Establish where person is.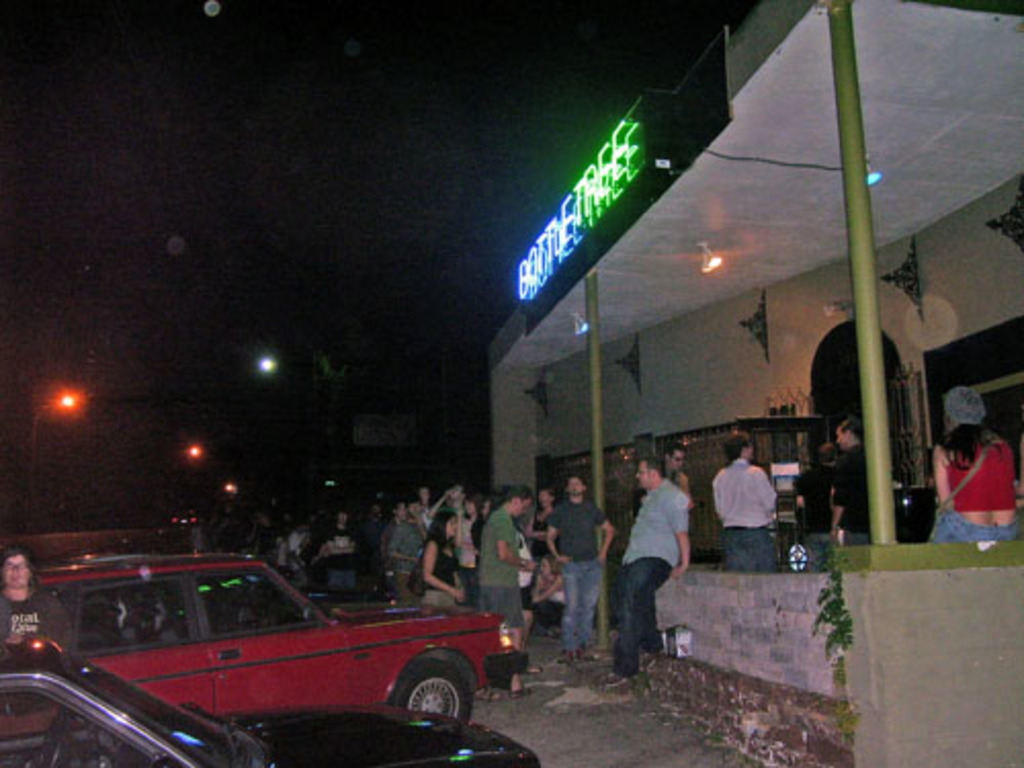
Established at (left=0, top=539, right=72, bottom=737).
